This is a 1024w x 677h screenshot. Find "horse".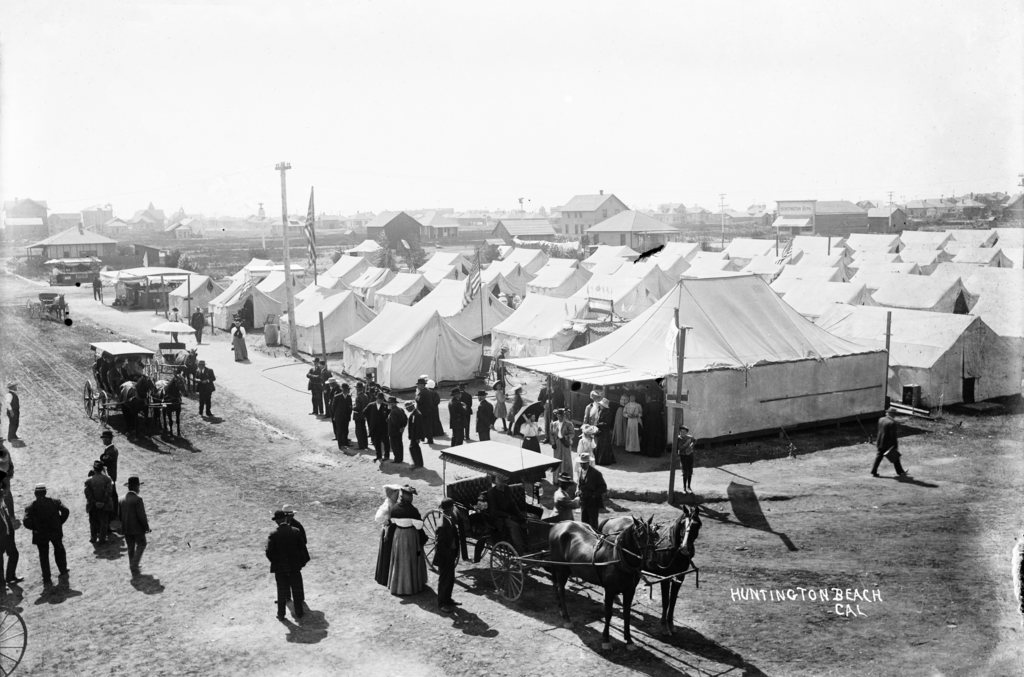
Bounding box: region(545, 513, 655, 658).
